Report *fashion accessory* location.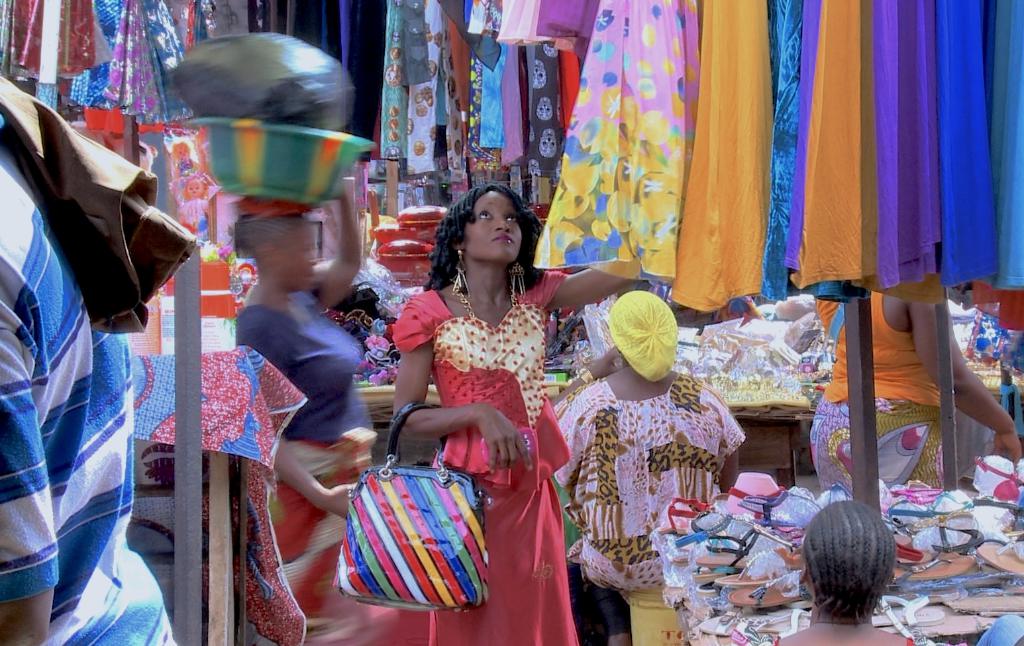
Report: l=509, t=259, r=530, b=311.
